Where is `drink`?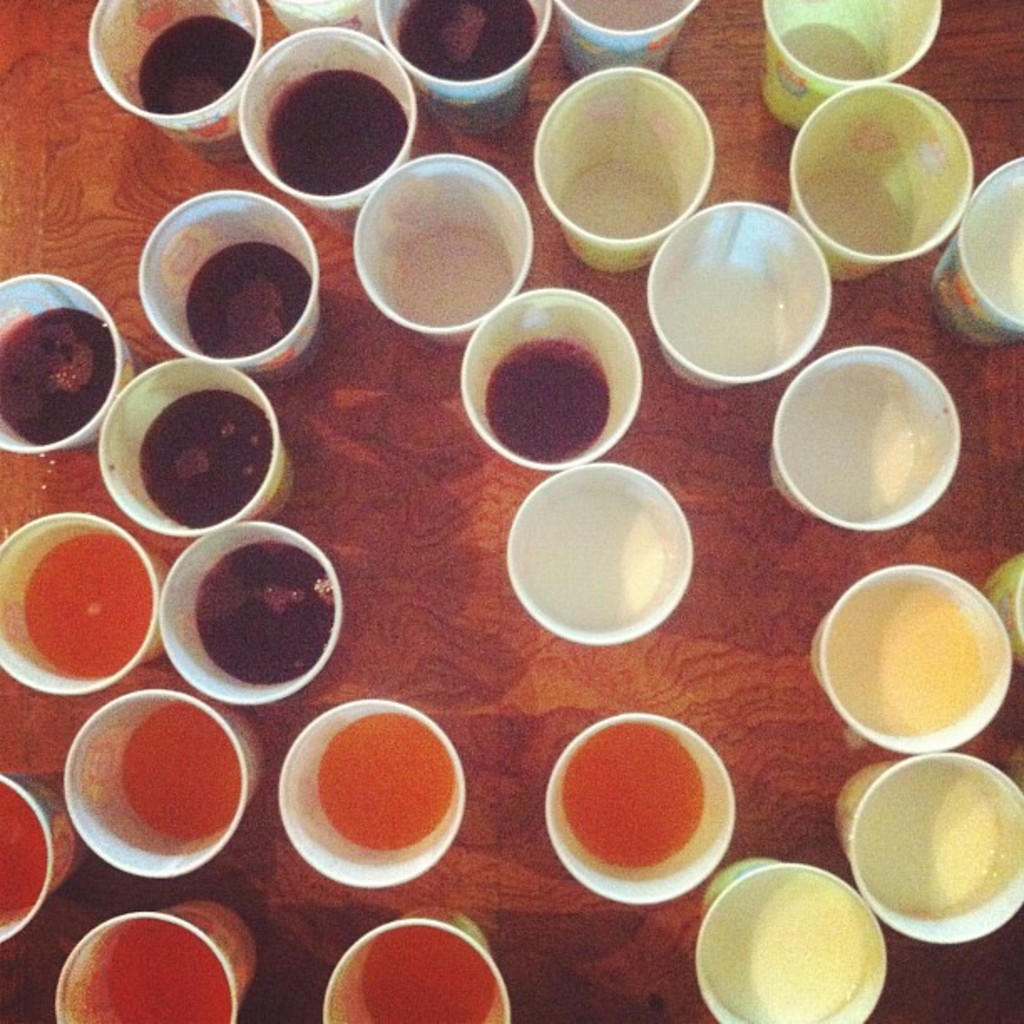
locate(358, 925, 497, 1022).
